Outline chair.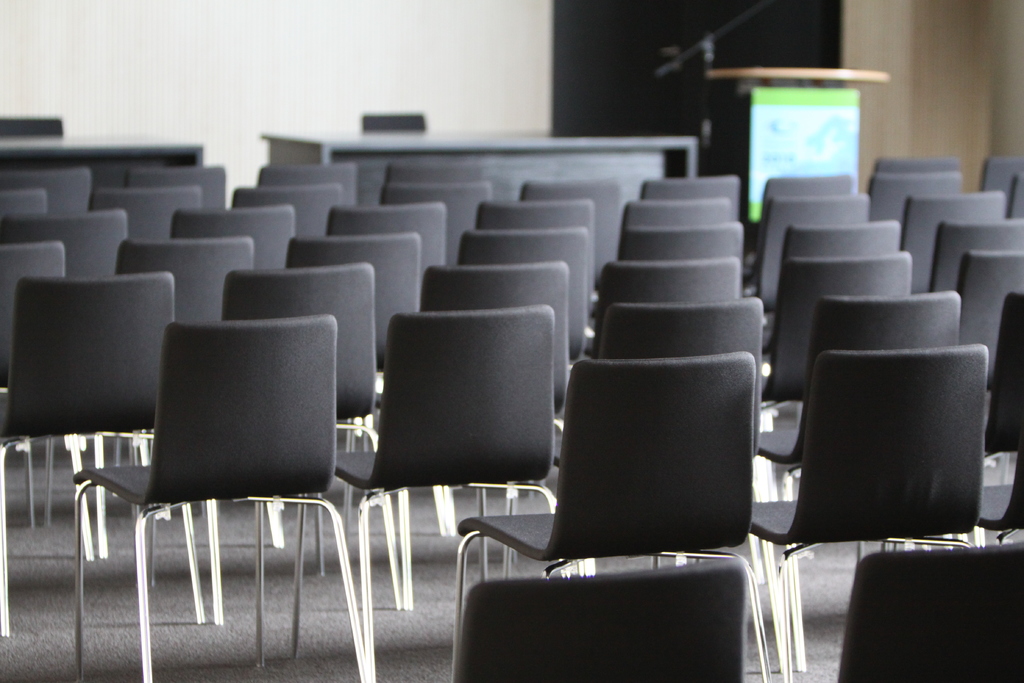
Outline: box(325, 202, 447, 262).
